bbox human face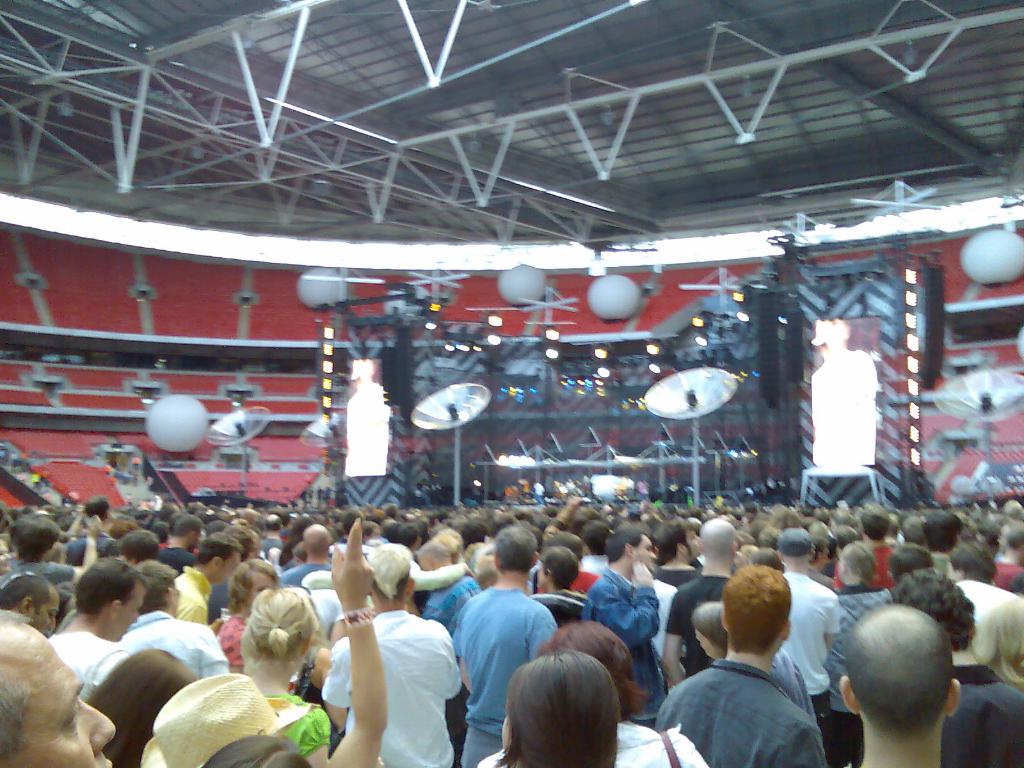
l=632, t=537, r=657, b=572
